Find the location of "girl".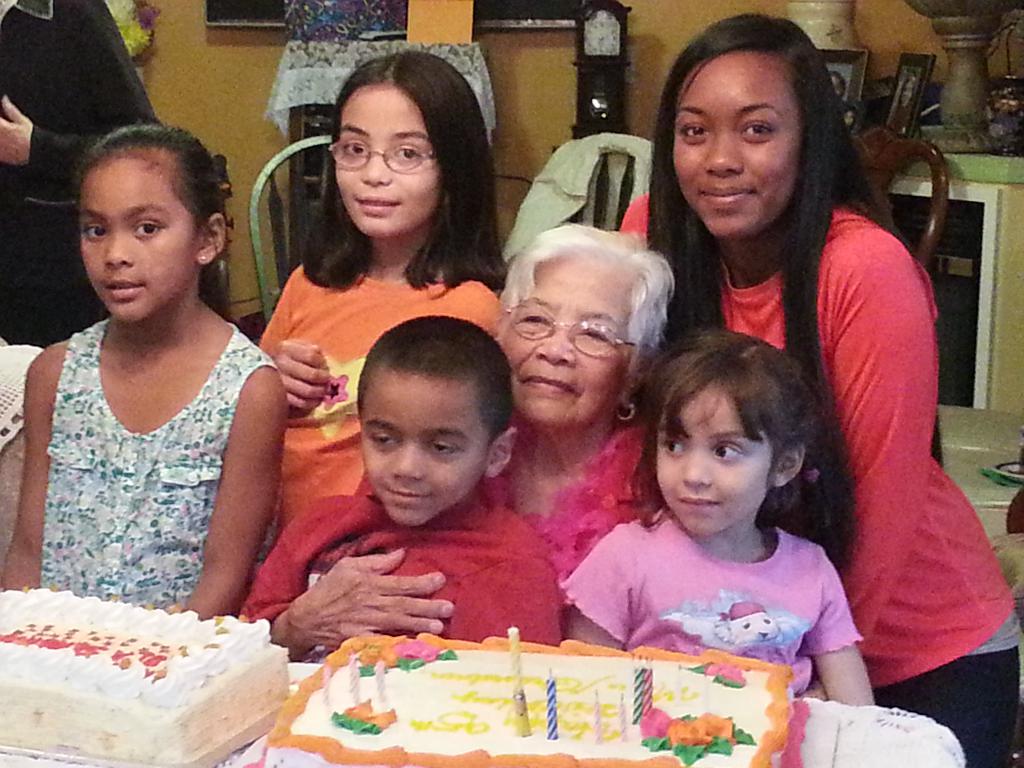
Location: [580,345,870,721].
